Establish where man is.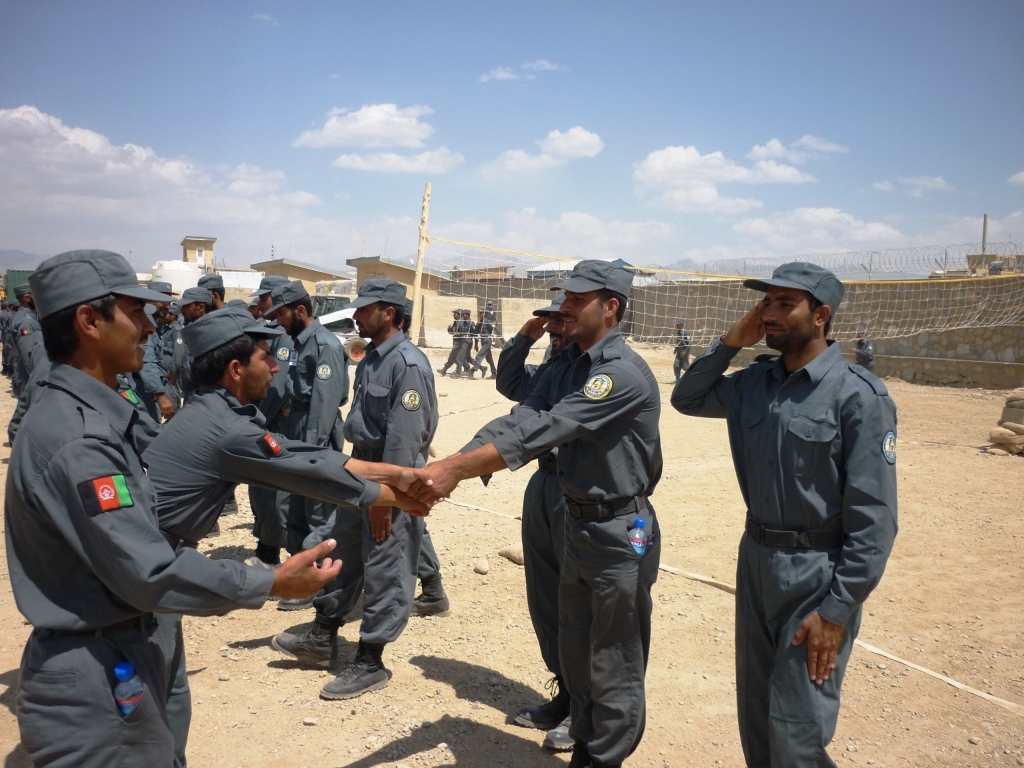
Established at <region>495, 291, 570, 725</region>.
